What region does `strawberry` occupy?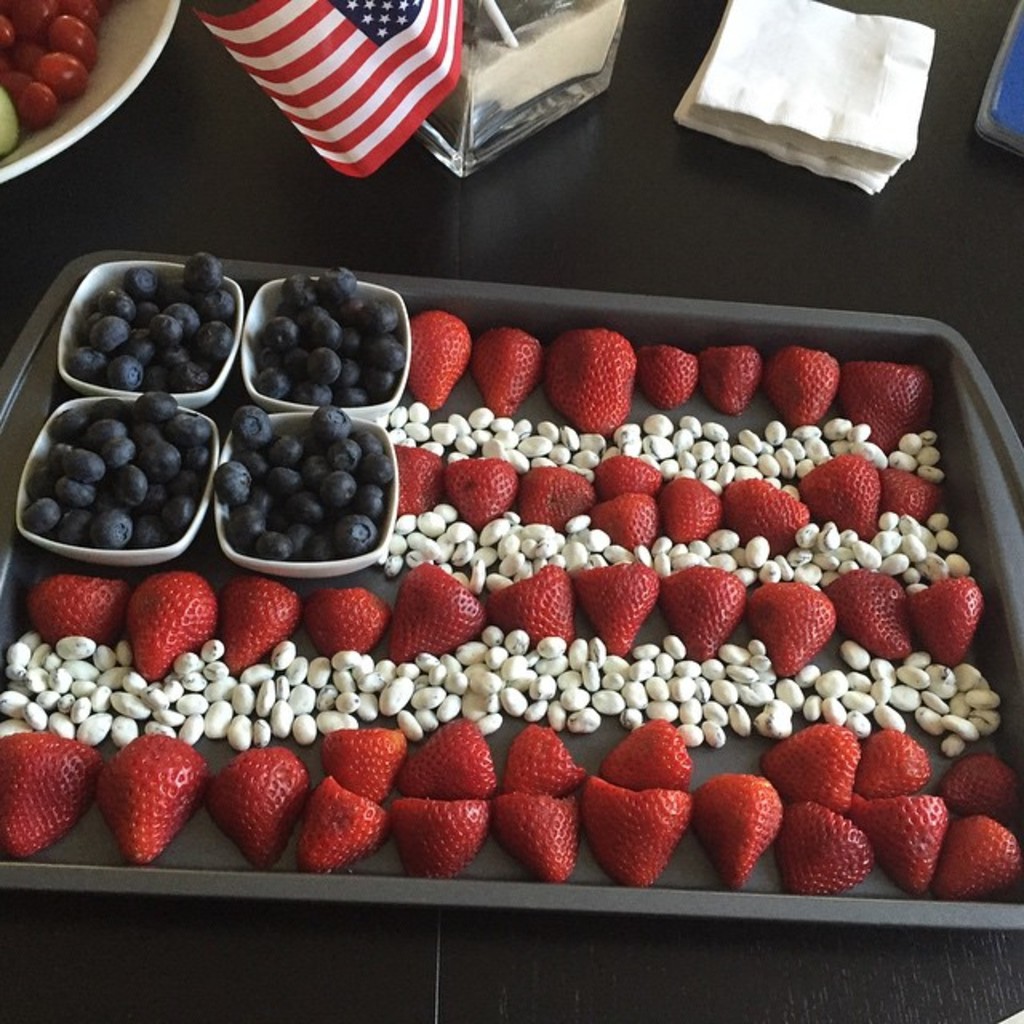
(218, 576, 301, 667).
